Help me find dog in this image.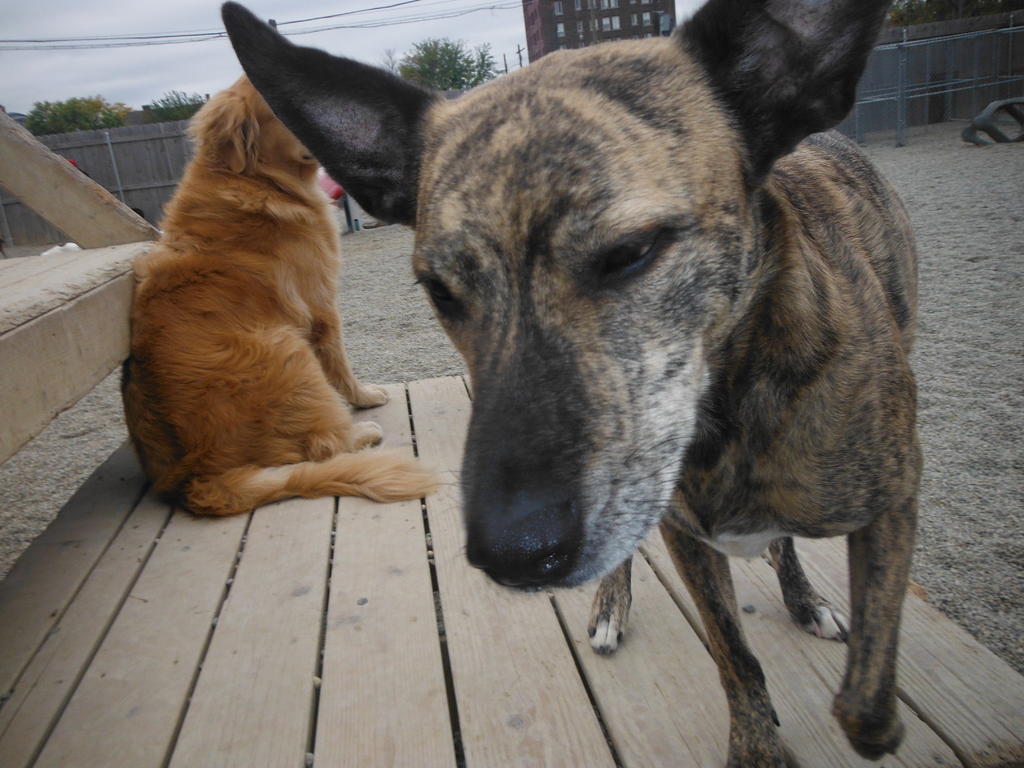
Found it: {"x1": 118, "y1": 73, "x2": 444, "y2": 519}.
